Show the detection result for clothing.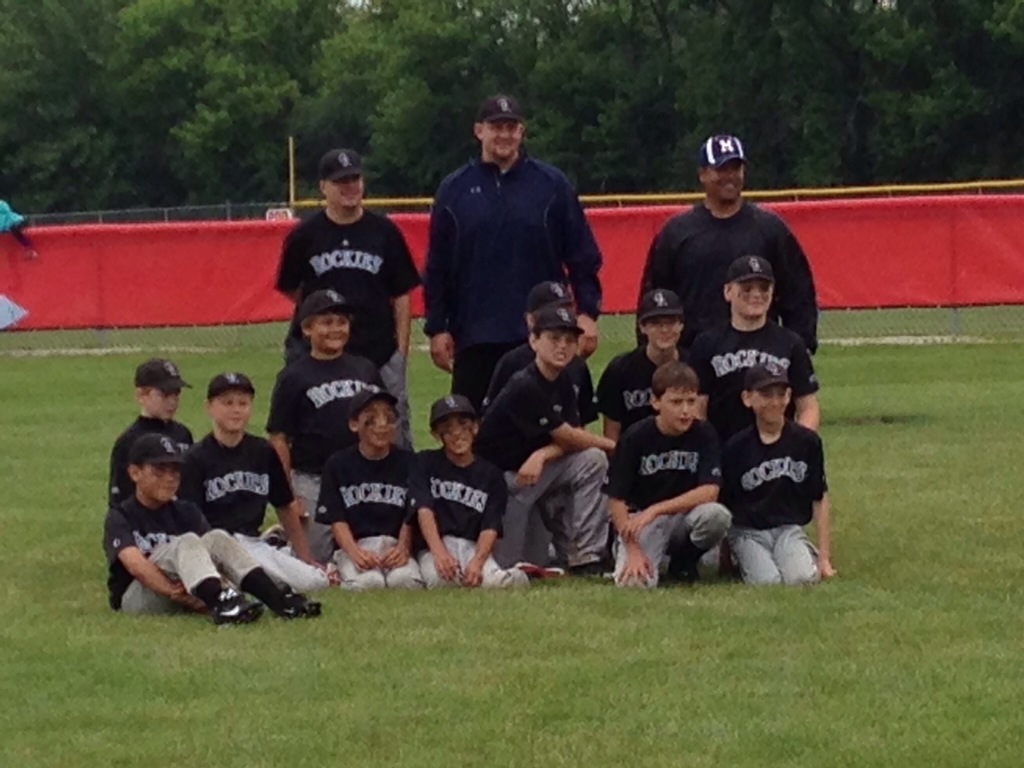
[640,192,822,352].
